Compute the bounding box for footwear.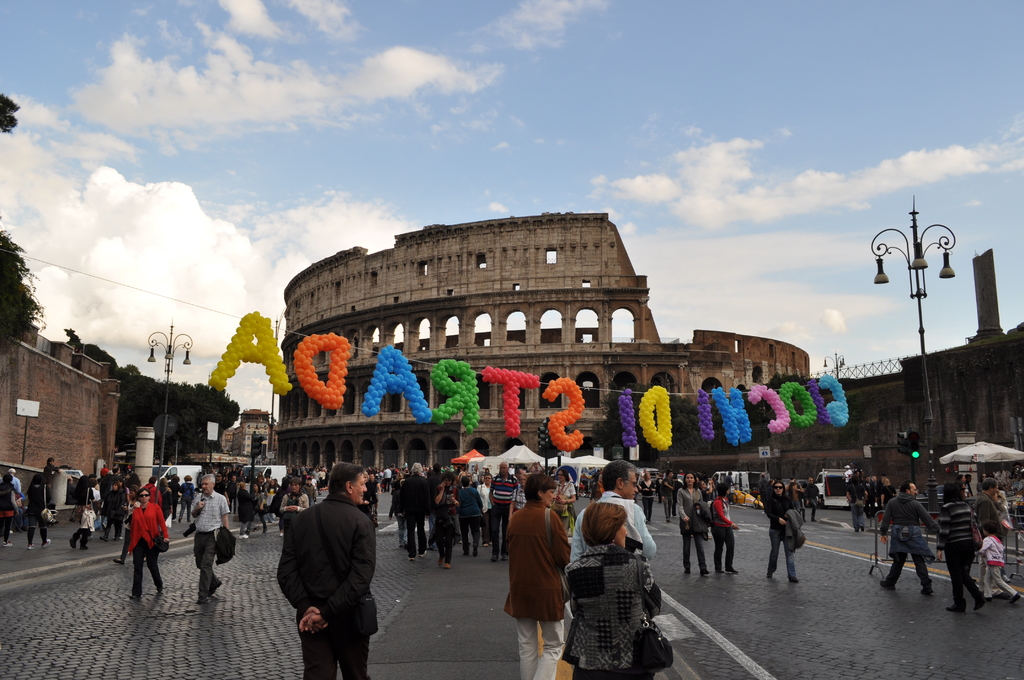
bbox(68, 537, 76, 549).
